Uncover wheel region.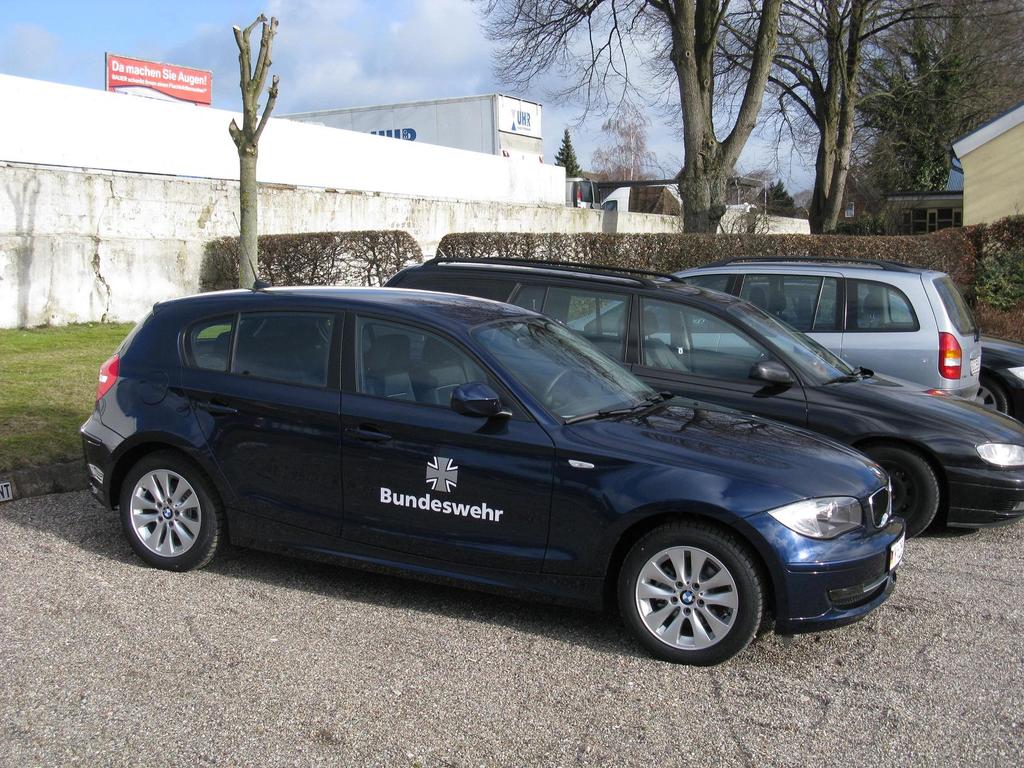
Uncovered: bbox=(611, 530, 762, 657).
